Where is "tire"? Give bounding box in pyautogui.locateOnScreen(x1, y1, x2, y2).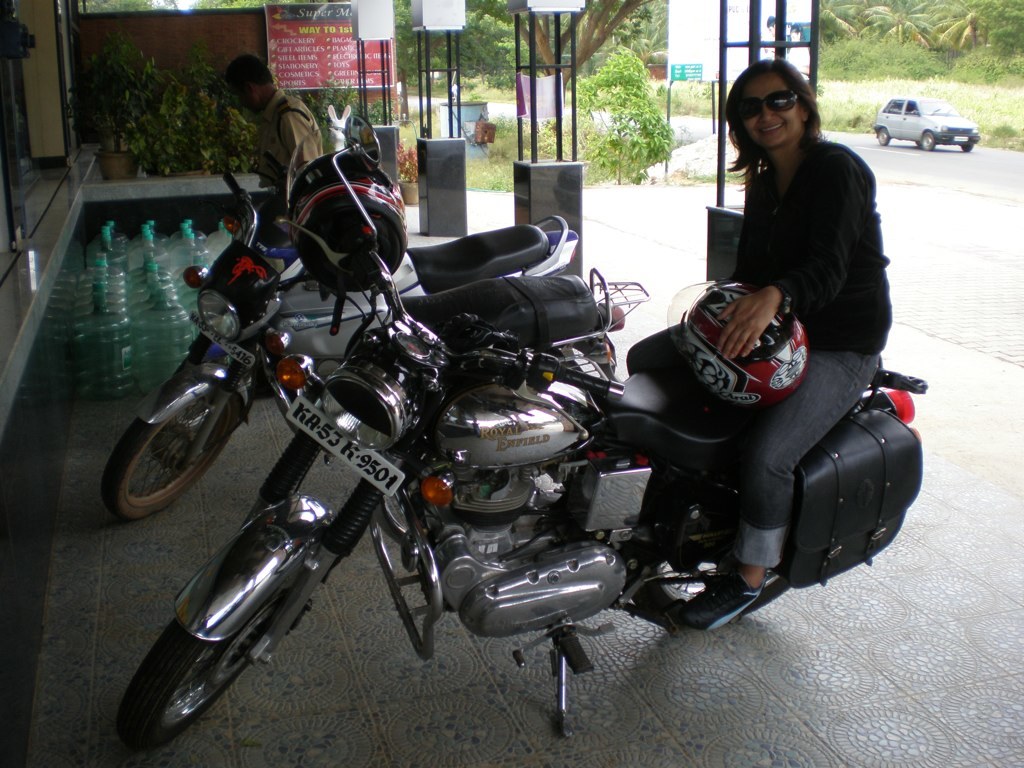
pyautogui.locateOnScreen(98, 373, 250, 517).
